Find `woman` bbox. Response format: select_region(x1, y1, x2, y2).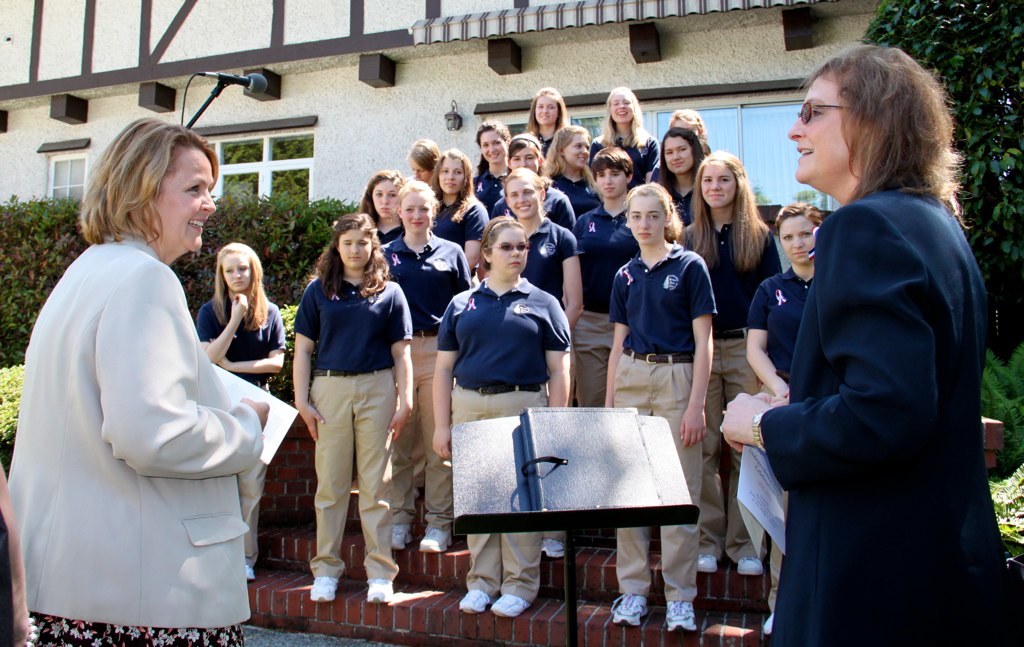
select_region(287, 209, 416, 605).
